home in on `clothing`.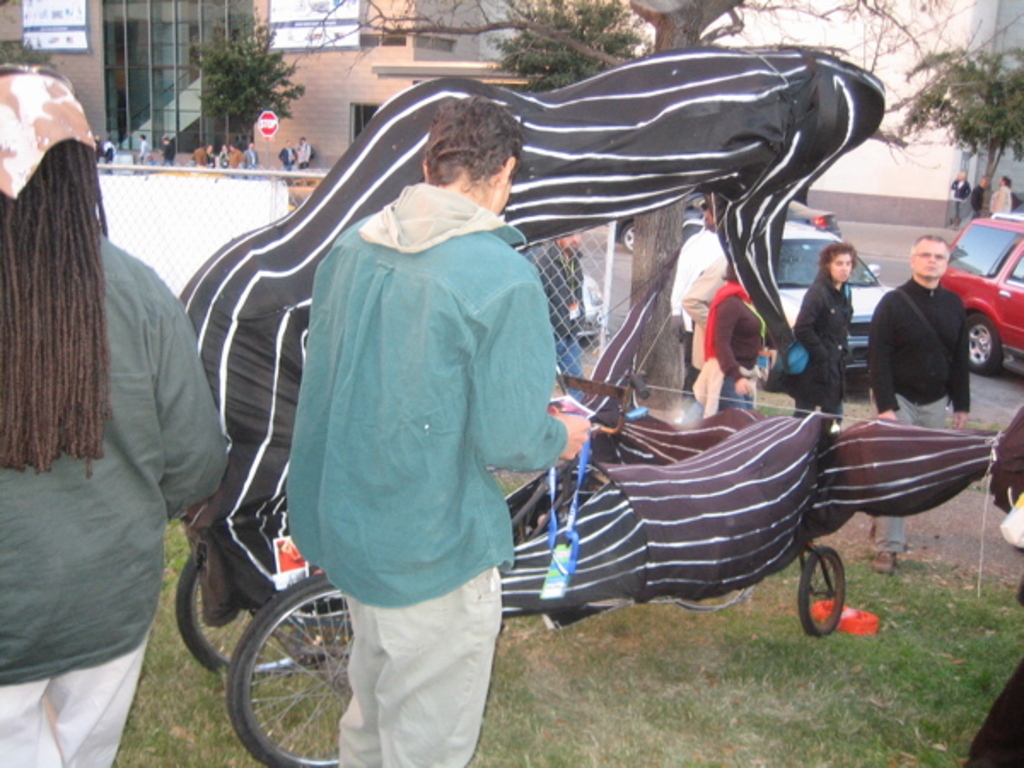
Homed in at (0,236,232,766).
